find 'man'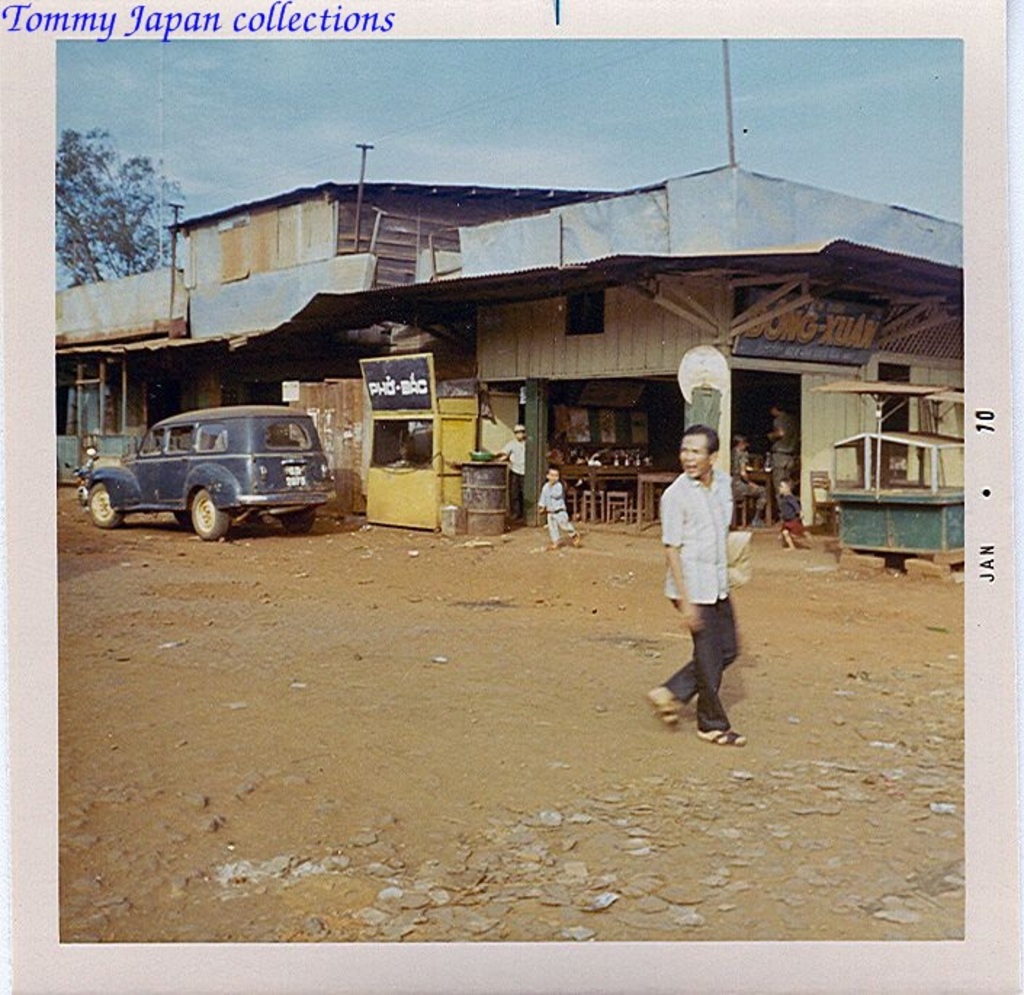
{"left": 651, "top": 420, "right": 751, "bottom": 750}
